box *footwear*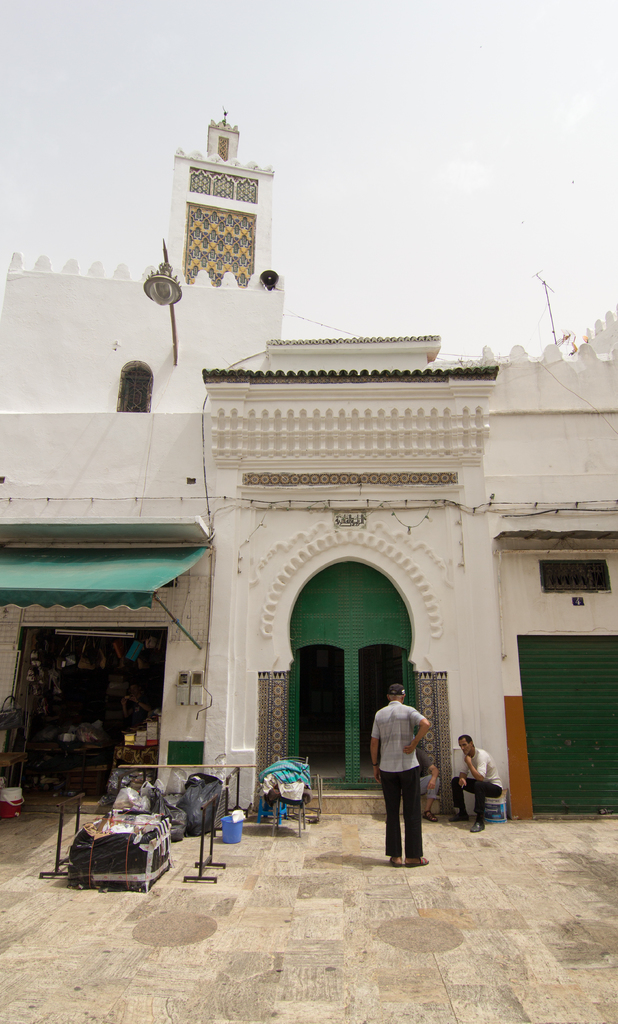
box(469, 811, 483, 839)
